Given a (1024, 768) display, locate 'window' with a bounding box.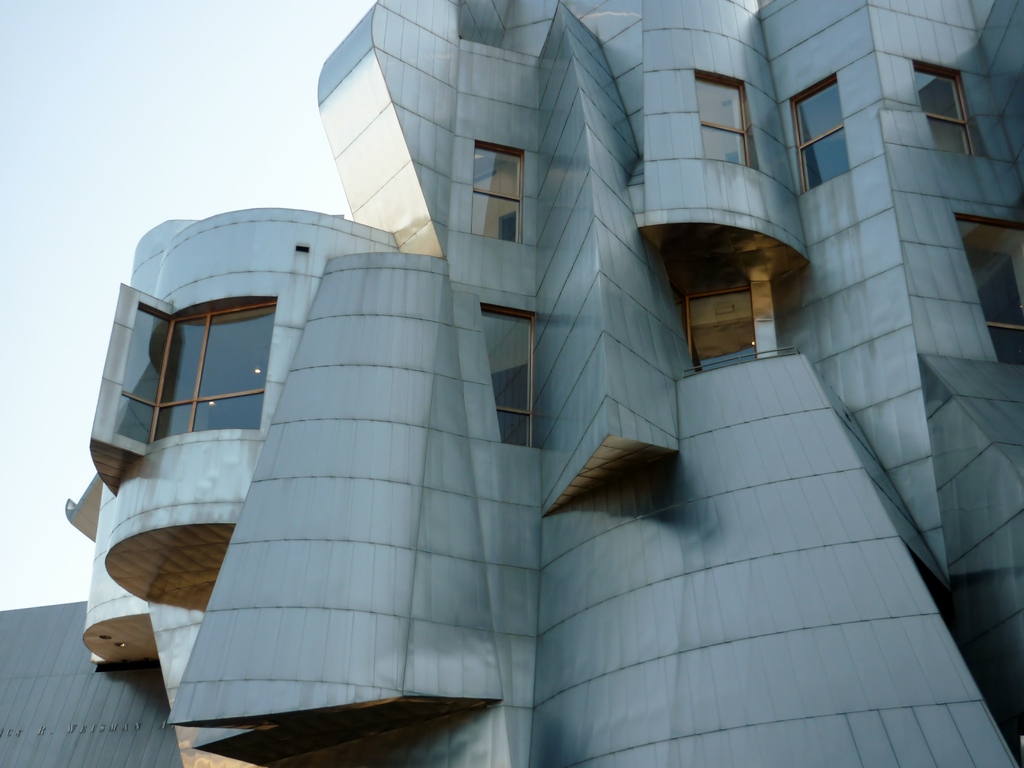
Located: l=698, t=69, r=756, b=171.
